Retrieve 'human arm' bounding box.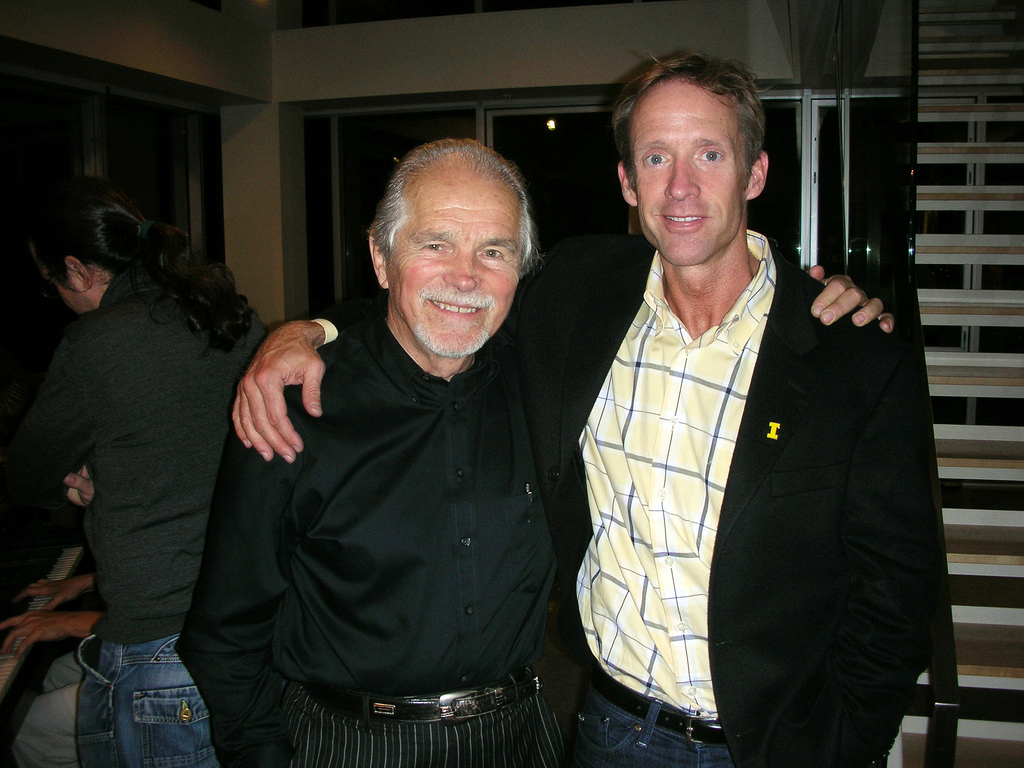
Bounding box: pyautogui.locateOnScreen(1, 561, 114, 606).
